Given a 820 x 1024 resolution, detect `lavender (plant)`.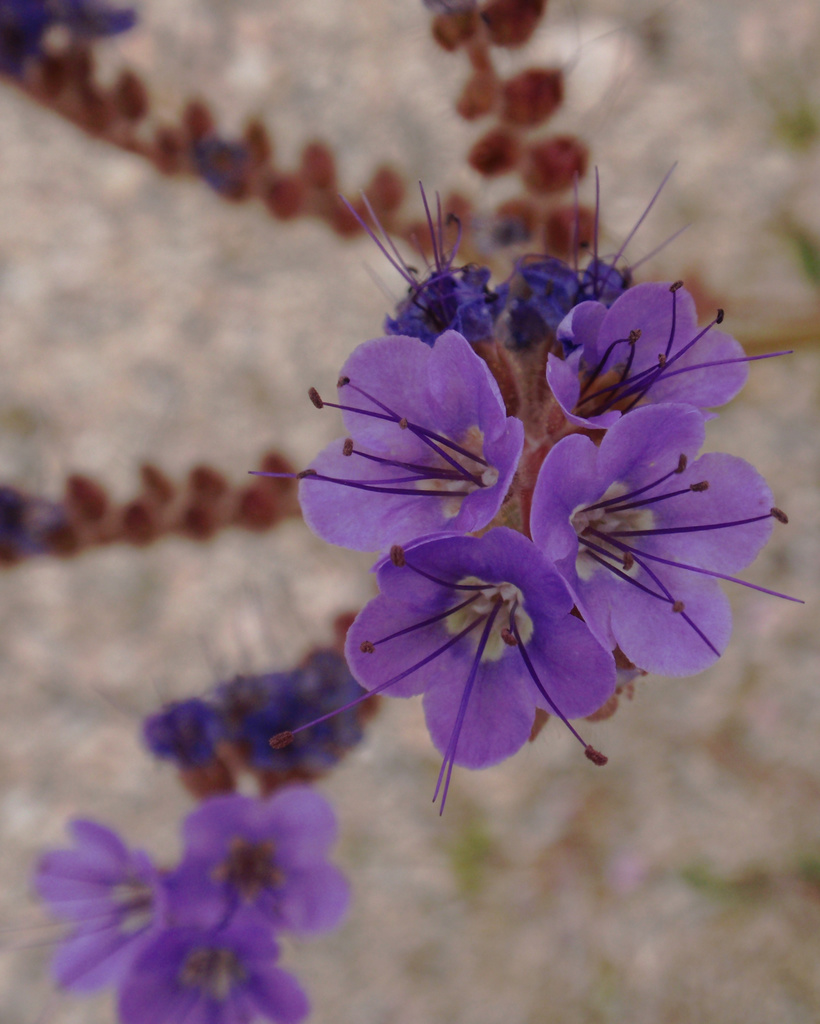
<bbox>176, 781, 362, 940</bbox>.
